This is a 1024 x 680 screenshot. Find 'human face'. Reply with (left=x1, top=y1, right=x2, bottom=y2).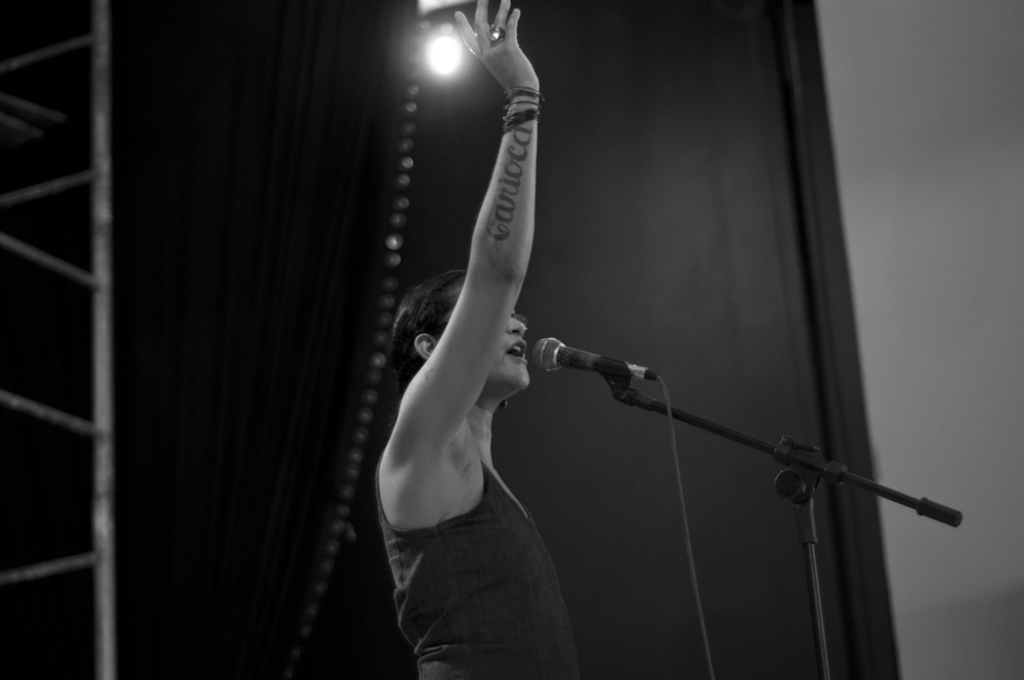
(left=440, top=268, right=530, bottom=390).
